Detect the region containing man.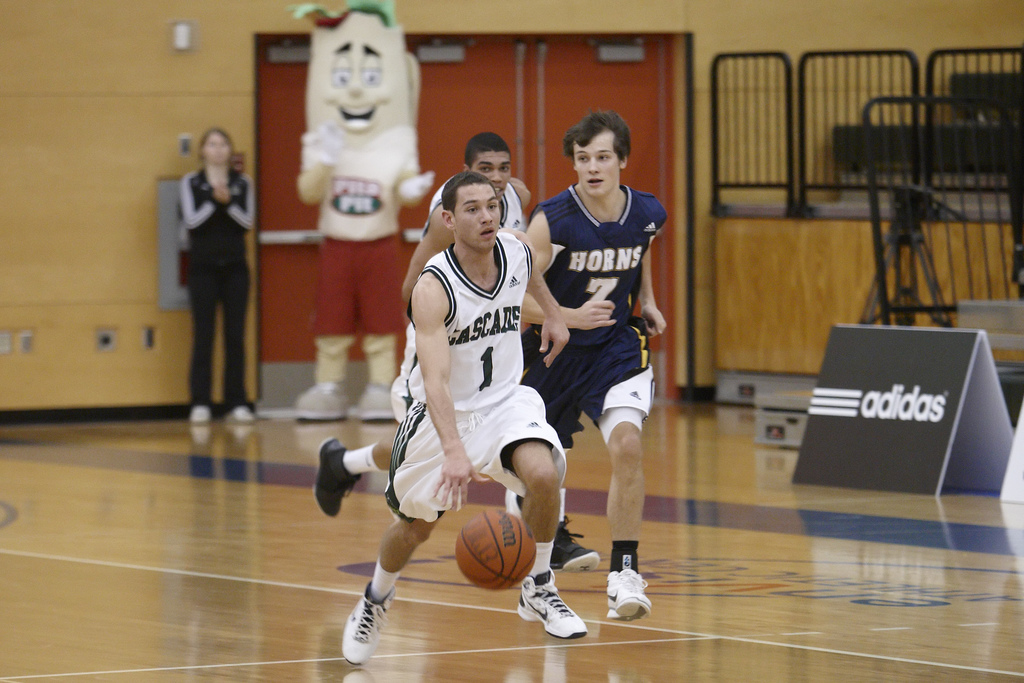
{"x1": 319, "y1": 129, "x2": 601, "y2": 574}.
